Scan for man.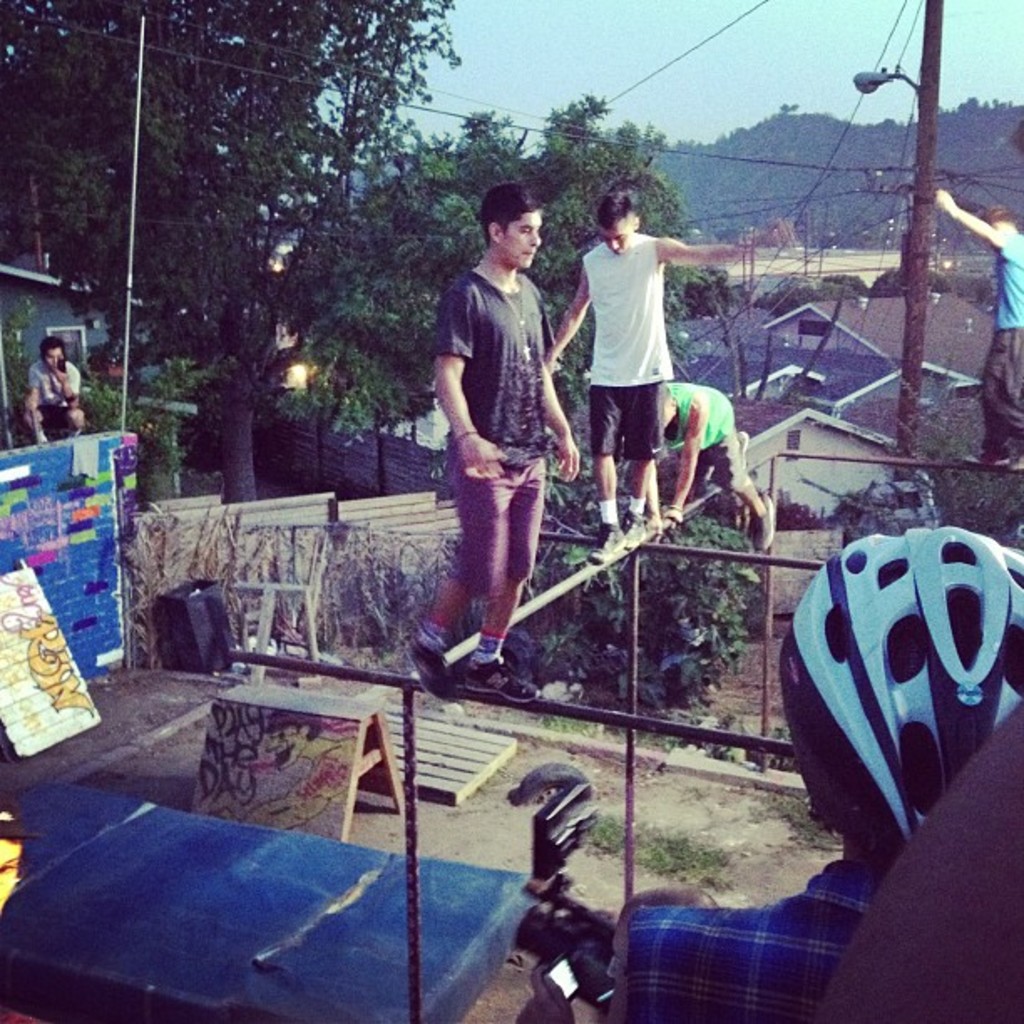
Scan result: region(537, 186, 778, 561).
